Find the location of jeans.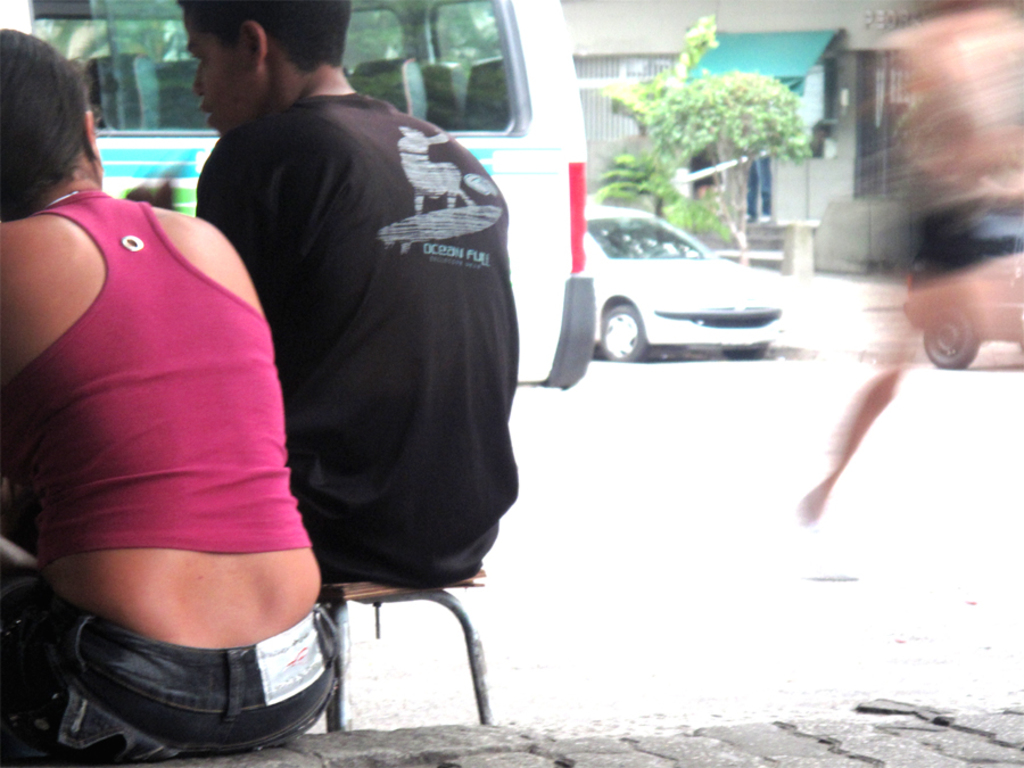
Location: 52,621,328,765.
